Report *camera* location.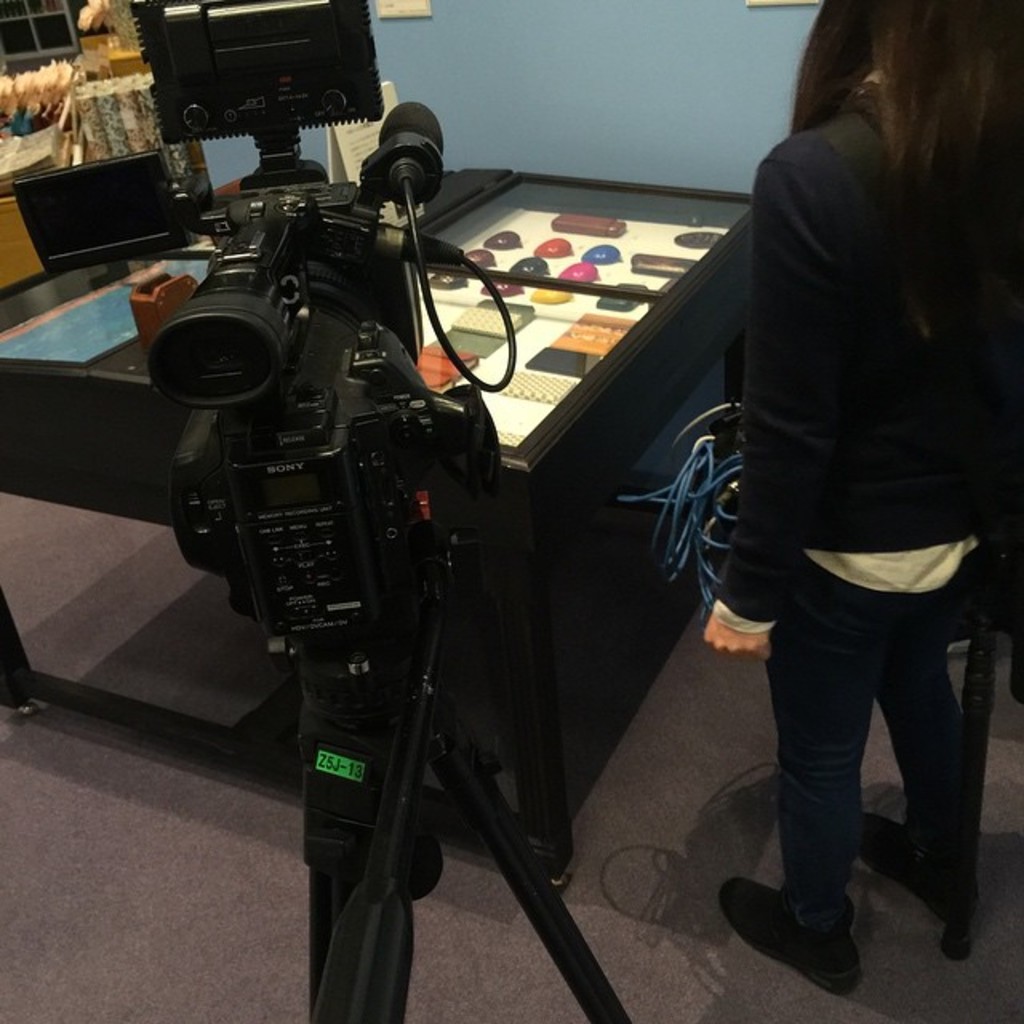
Report: 6:0:517:661.
